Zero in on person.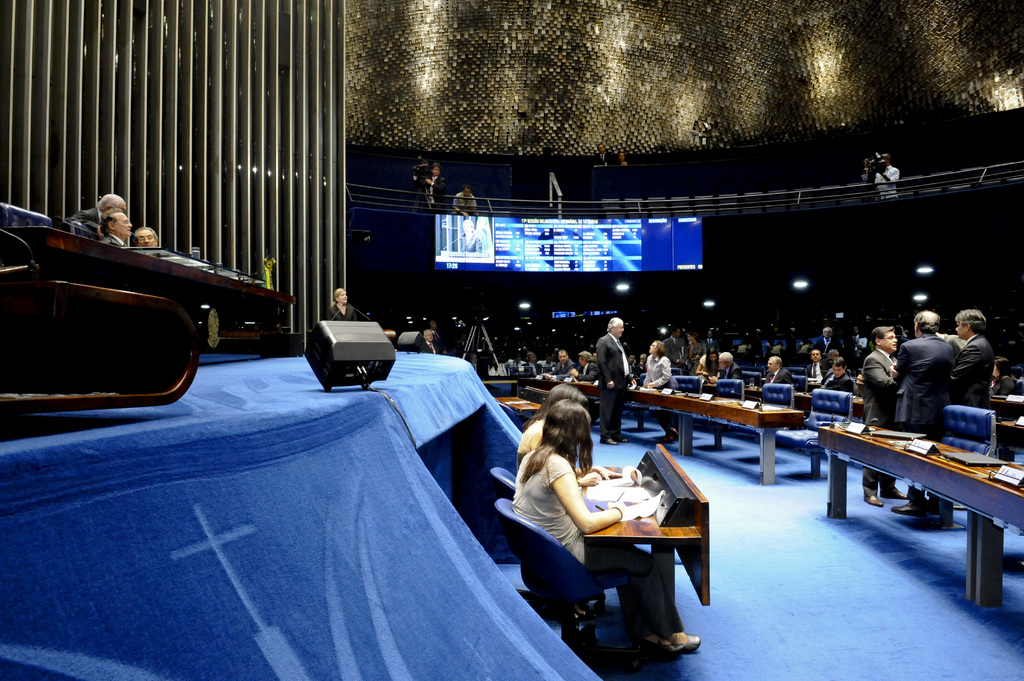
Zeroed in: region(828, 351, 846, 367).
